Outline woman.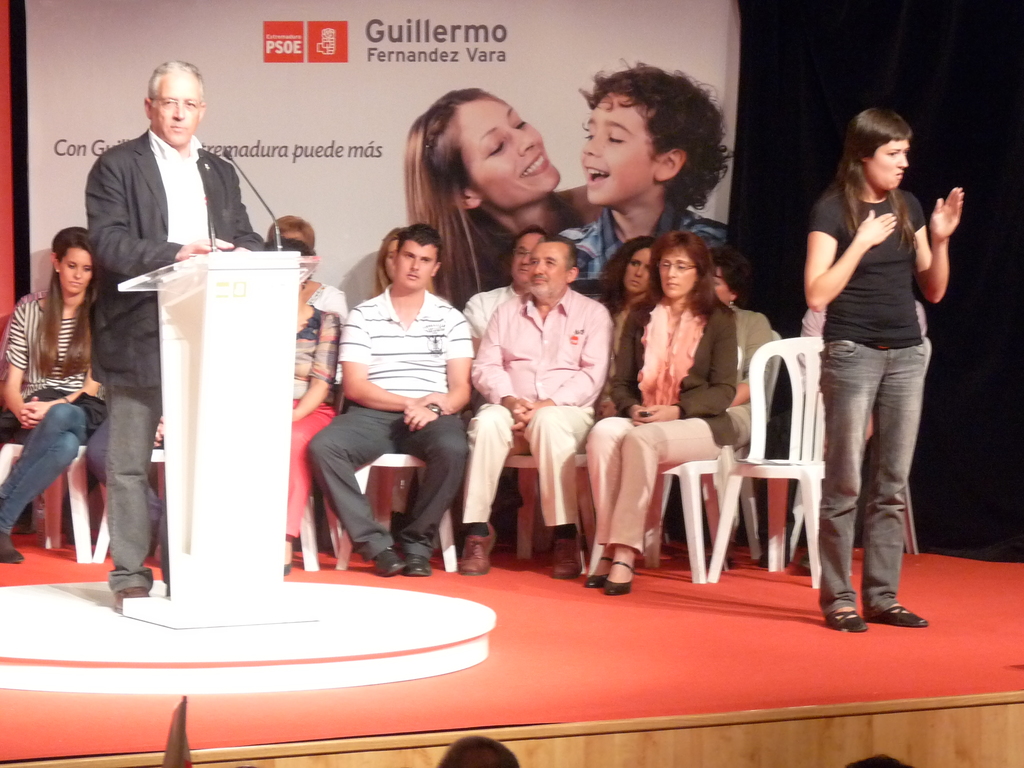
Outline: (579,228,742,603).
